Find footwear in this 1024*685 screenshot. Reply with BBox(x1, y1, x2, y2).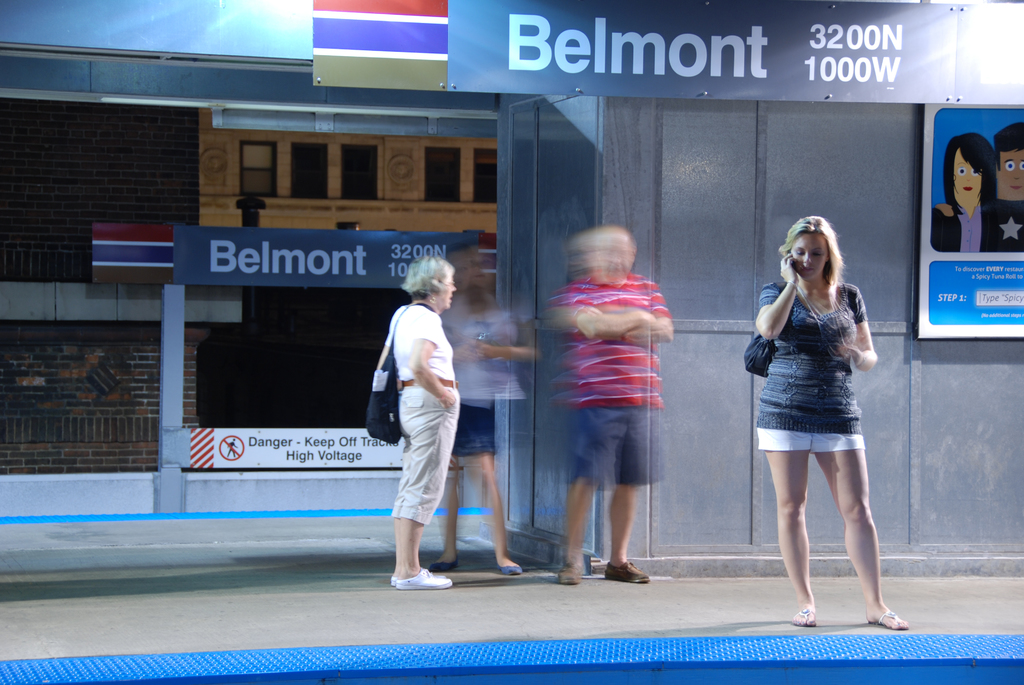
BBox(429, 556, 456, 571).
